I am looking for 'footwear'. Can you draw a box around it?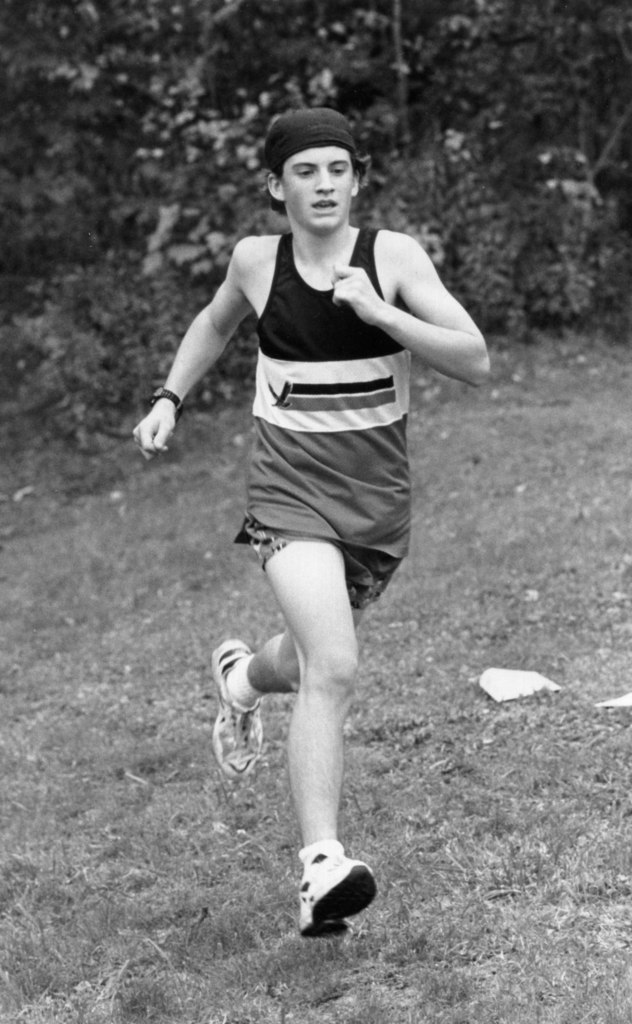
Sure, the bounding box is <box>214,639,271,777</box>.
